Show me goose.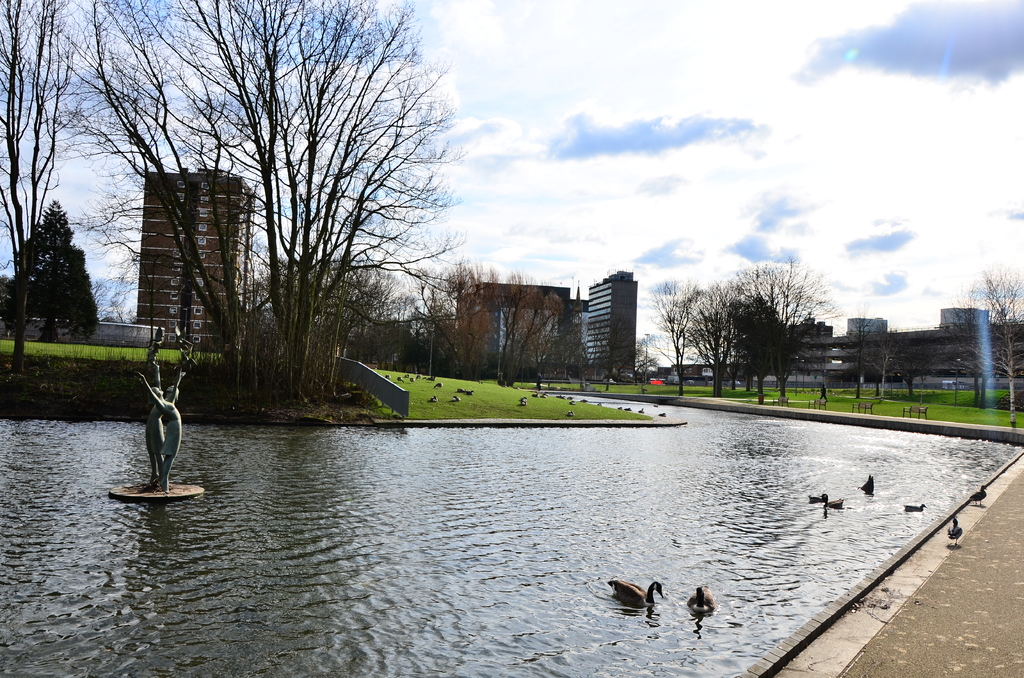
goose is here: [811, 491, 829, 506].
